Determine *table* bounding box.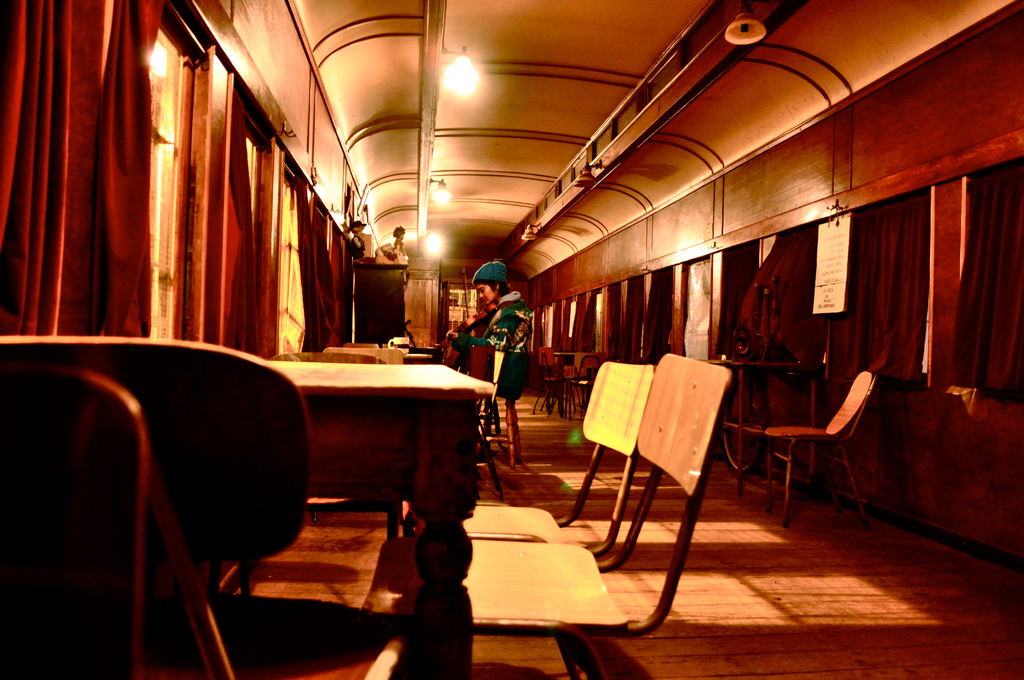
Determined: (x1=556, y1=350, x2=582, y2=419).
